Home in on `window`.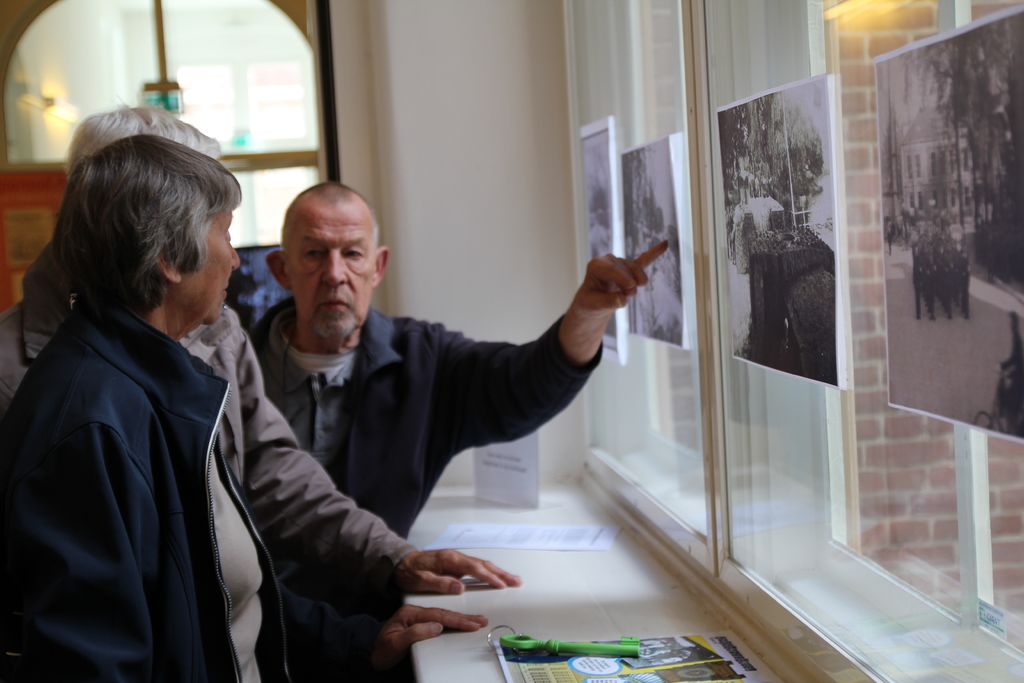
Homed in at bbox=[0, 0, 332, 256].
